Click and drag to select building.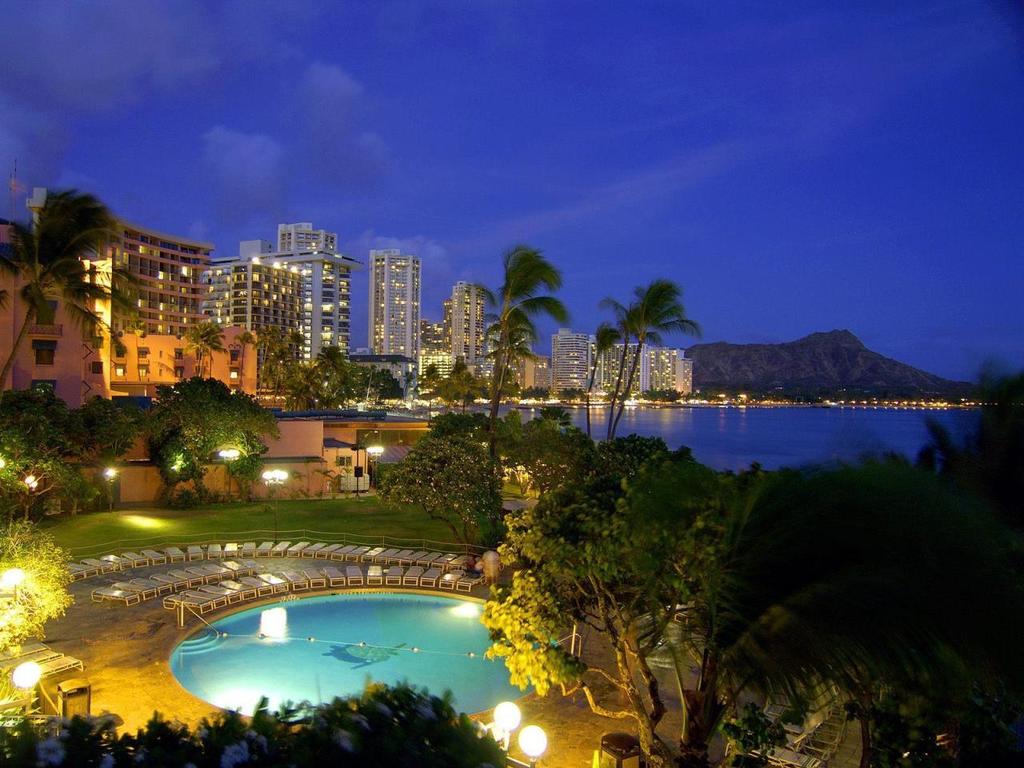
Selection: box(447, 281, 494, 370).
